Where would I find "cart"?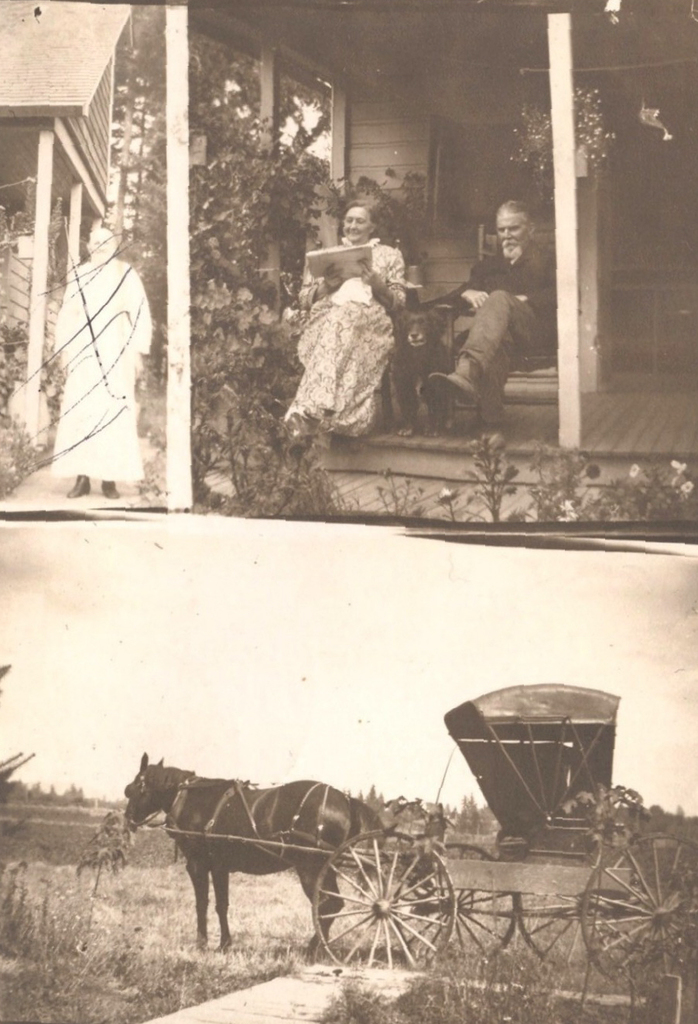
At {"left": 167, "top": 681, "right": 697, "bottom": 988}.
